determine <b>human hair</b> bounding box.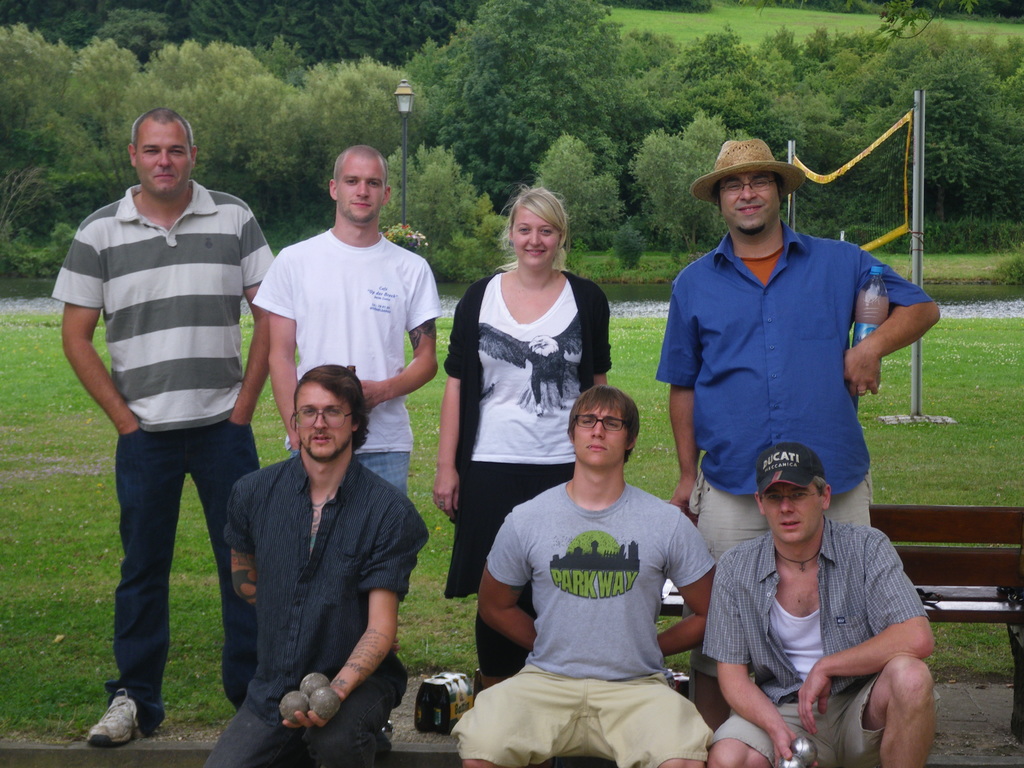
Determined: left=497, top=182, right=577, bottom=272.
